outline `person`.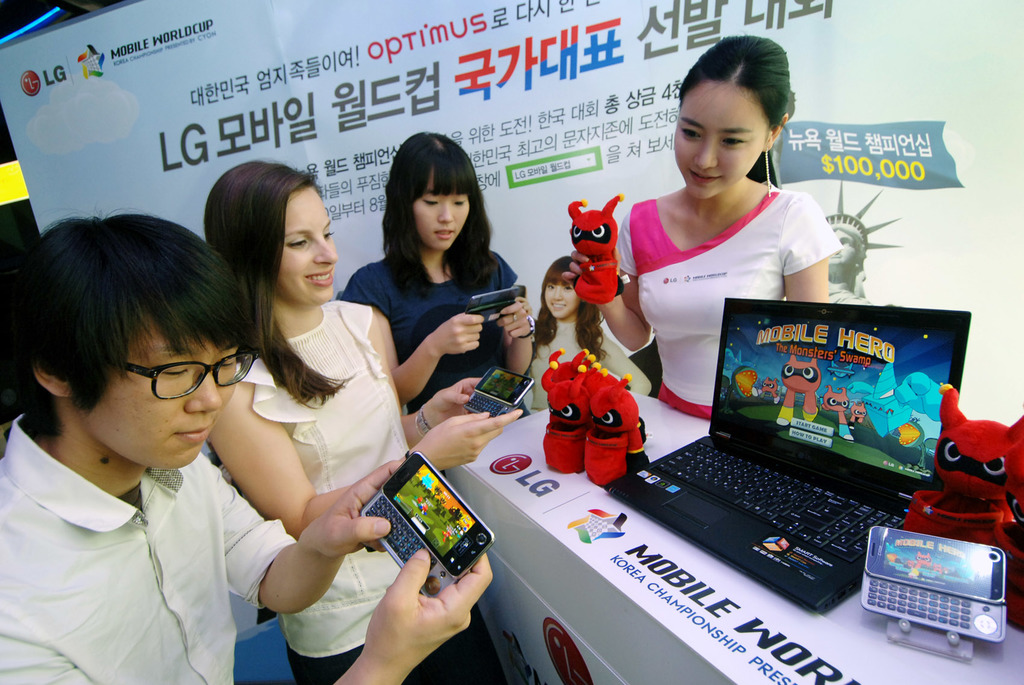
Outline: box(535, 260, 646, 401).
